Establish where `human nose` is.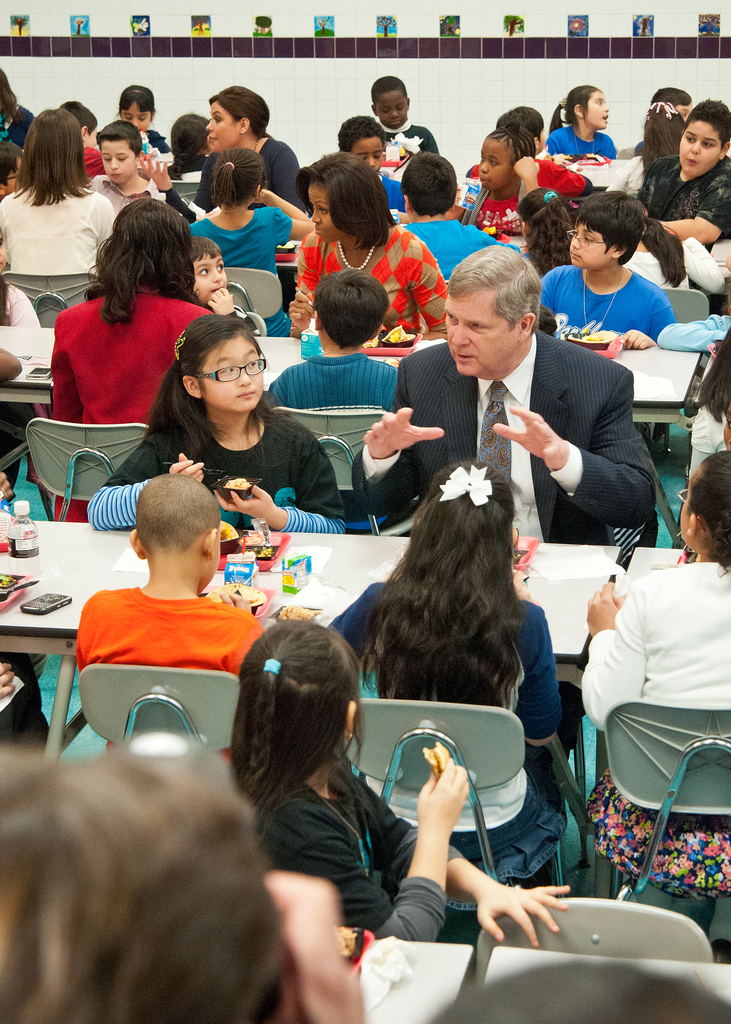
Established at (x1=109, y1=157, x2=118, y2=172).
